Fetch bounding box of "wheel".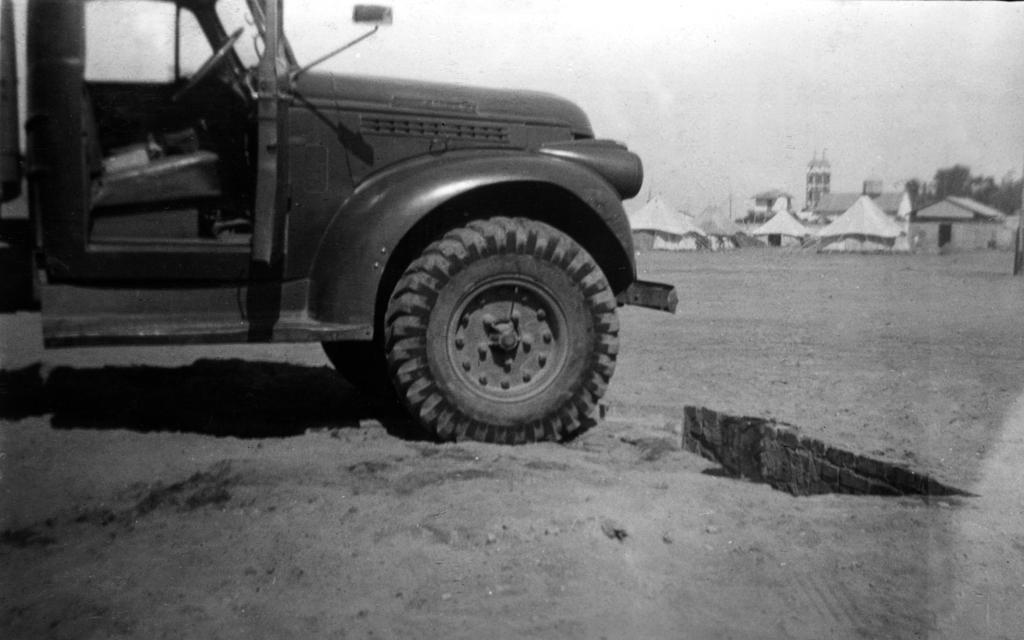
Bbox: 317, 338, 388, 402.
